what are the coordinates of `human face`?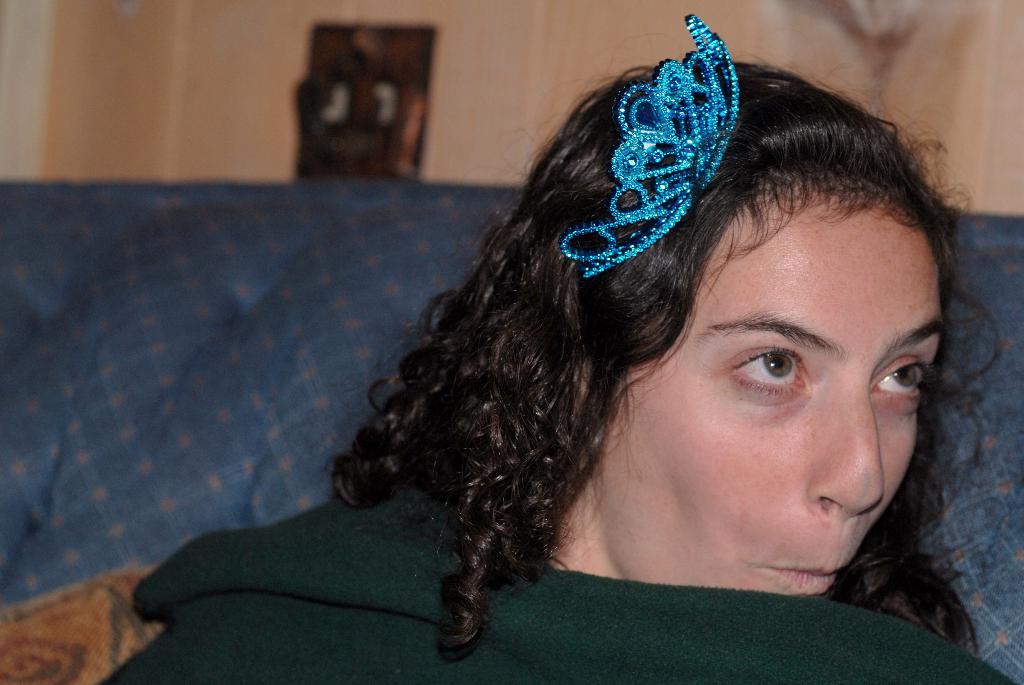
573 182 954 597.
